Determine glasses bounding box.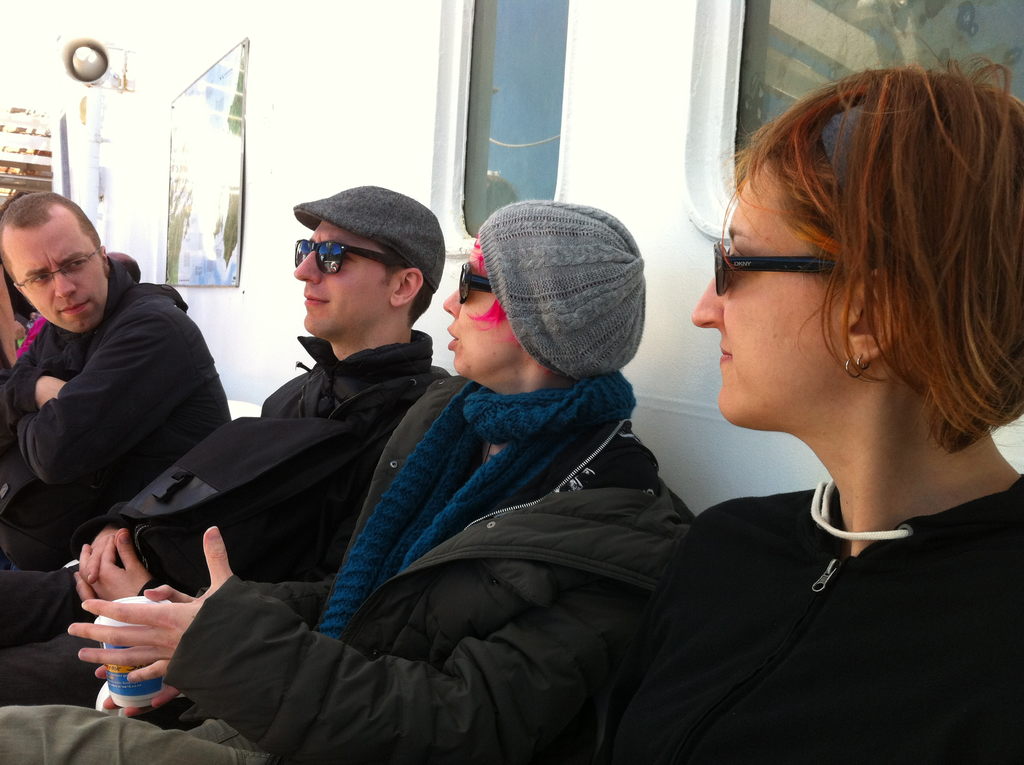
Determined: bbox=(19, 248, 102, 293).
